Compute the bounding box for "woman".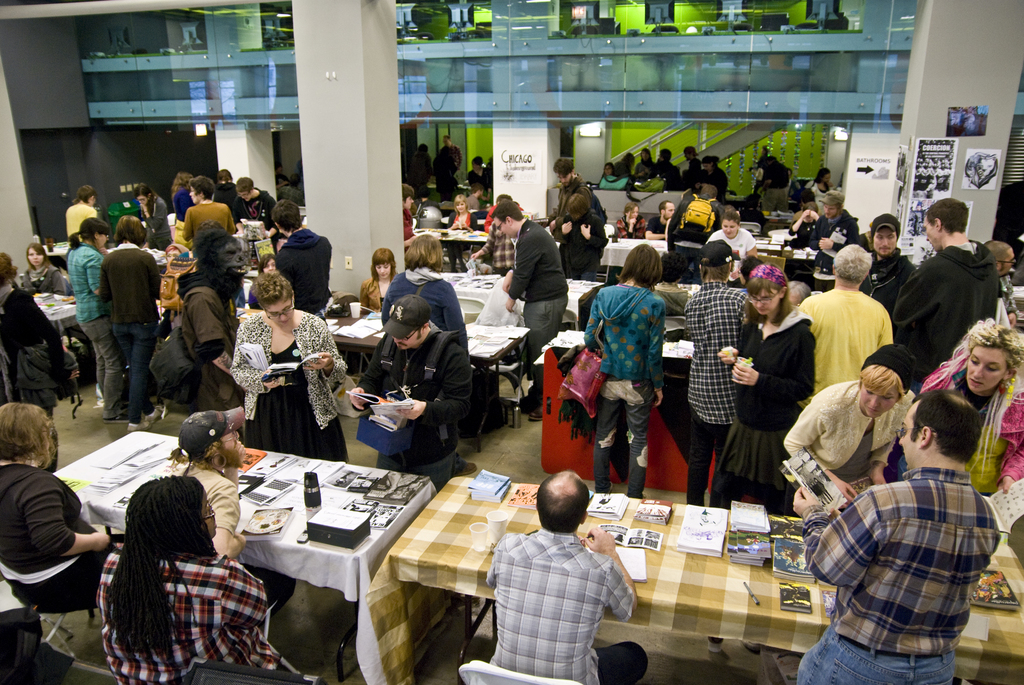
(left=618, top=199, right=646, bottom=240).
